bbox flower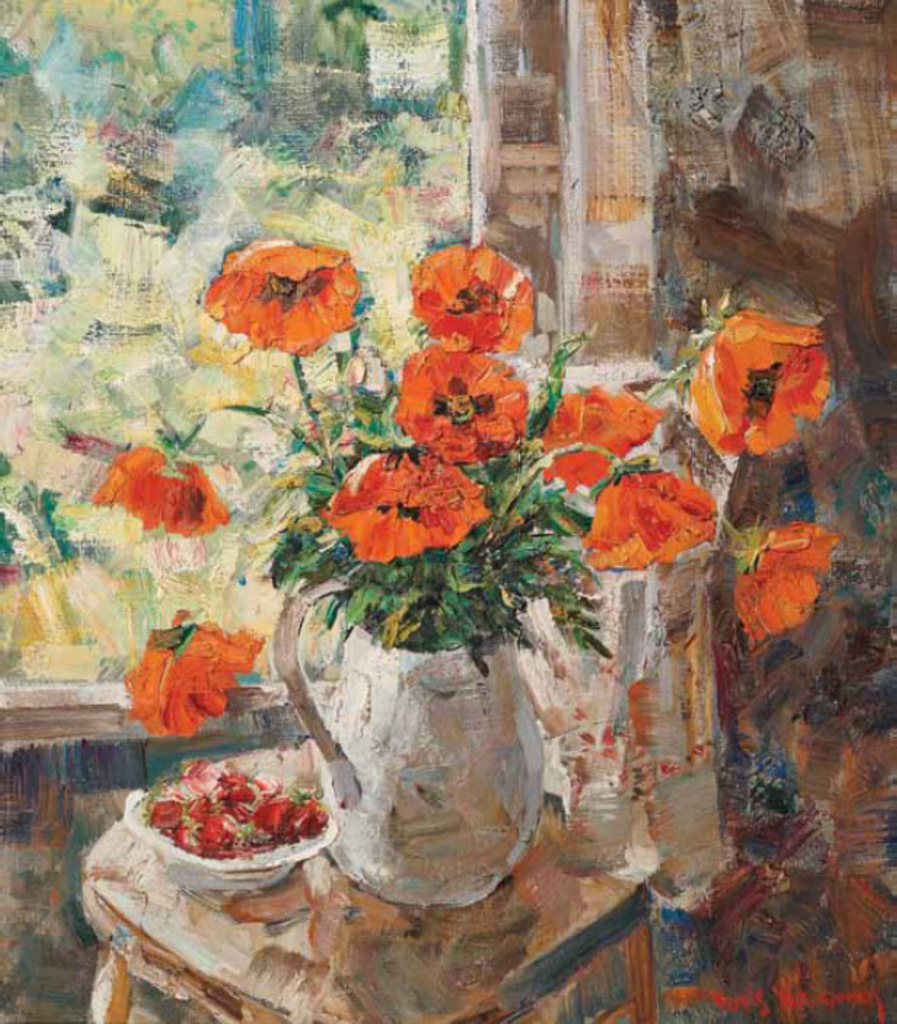
rect(725, 518, 848, 649)
